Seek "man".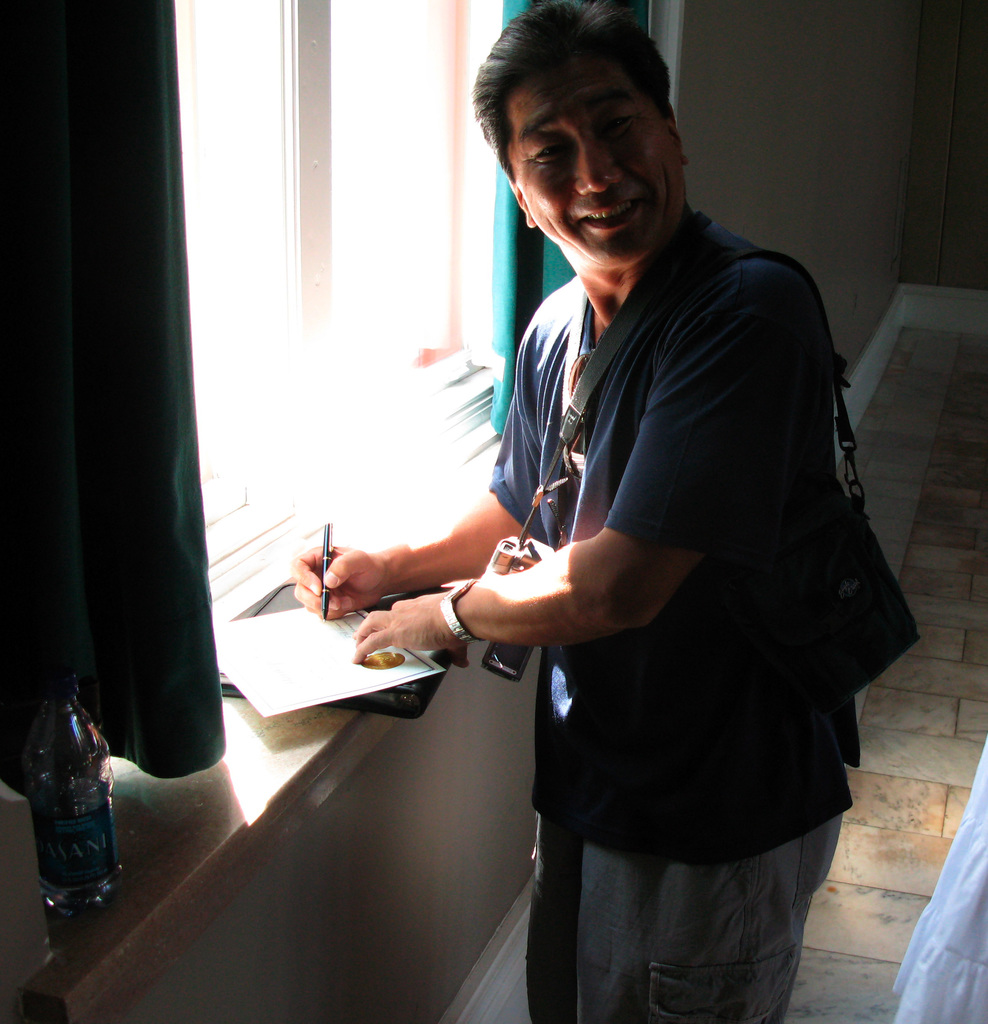
Rect(289, 0, 848, 1023).
